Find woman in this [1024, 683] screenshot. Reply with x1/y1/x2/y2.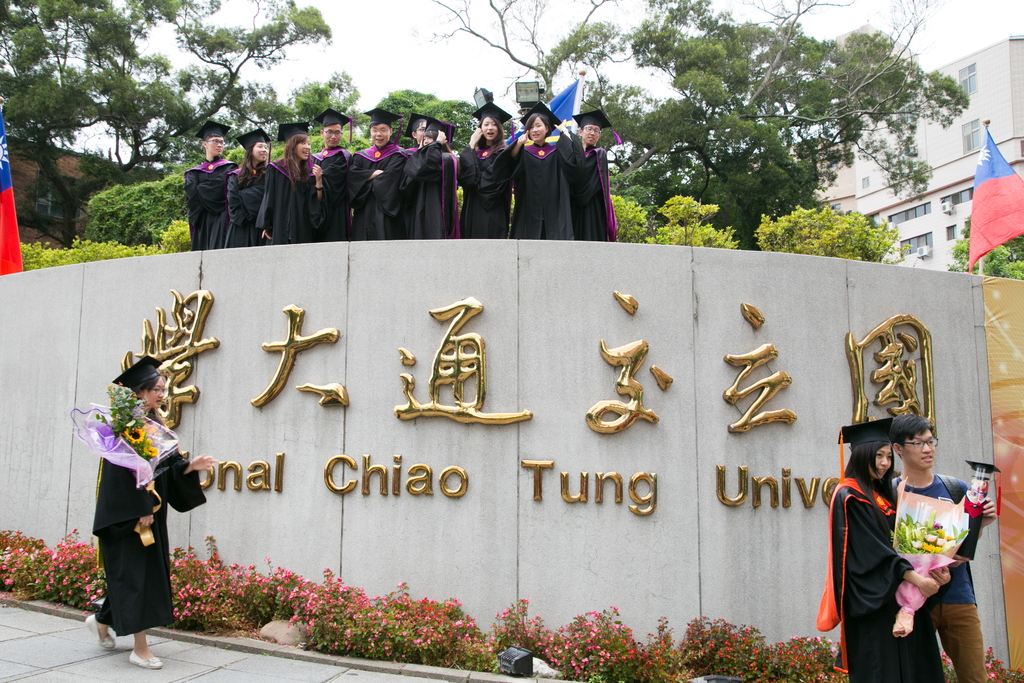
459/97/518/240.
